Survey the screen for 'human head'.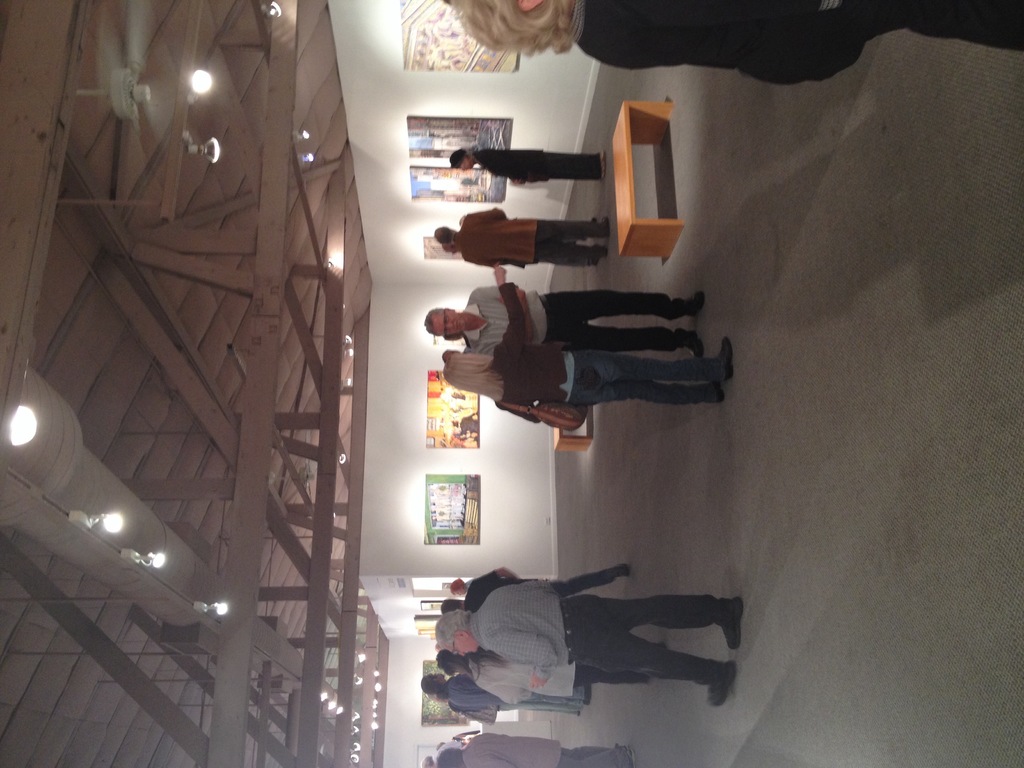
Survey found: bbox=(445, 0, 578, 63).
